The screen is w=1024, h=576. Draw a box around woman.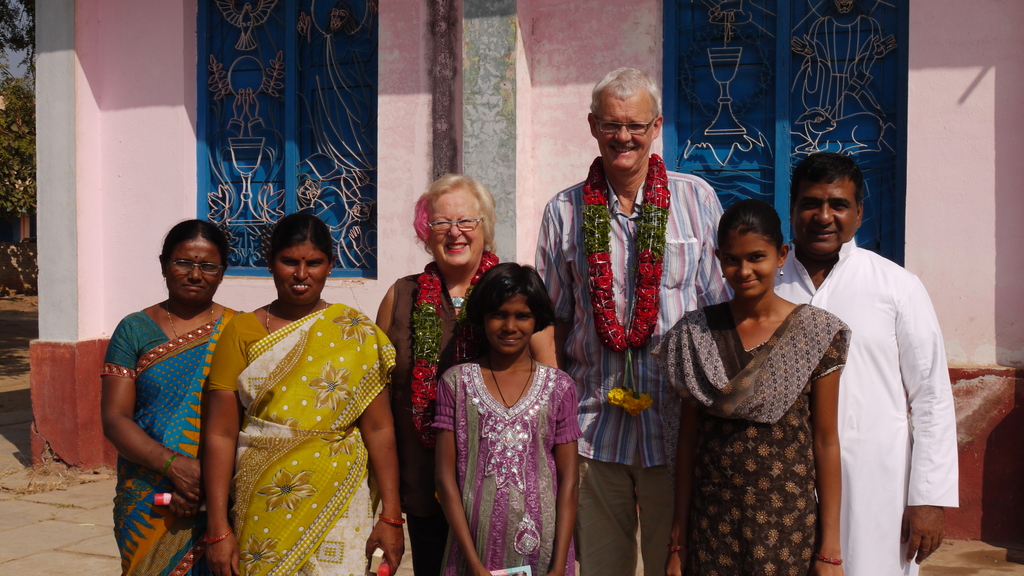
673,178,851,575.
